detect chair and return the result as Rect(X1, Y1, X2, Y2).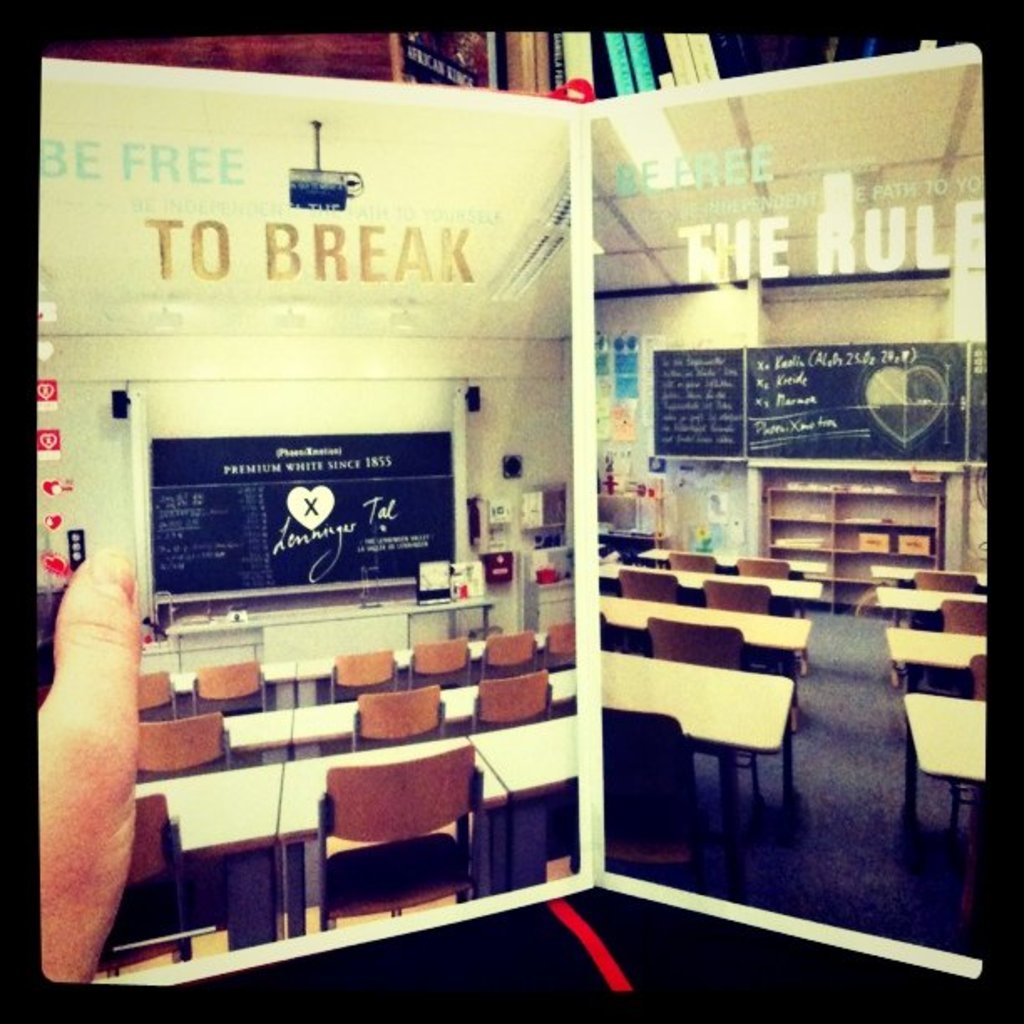
Rect(599, 704, 704, 887).
